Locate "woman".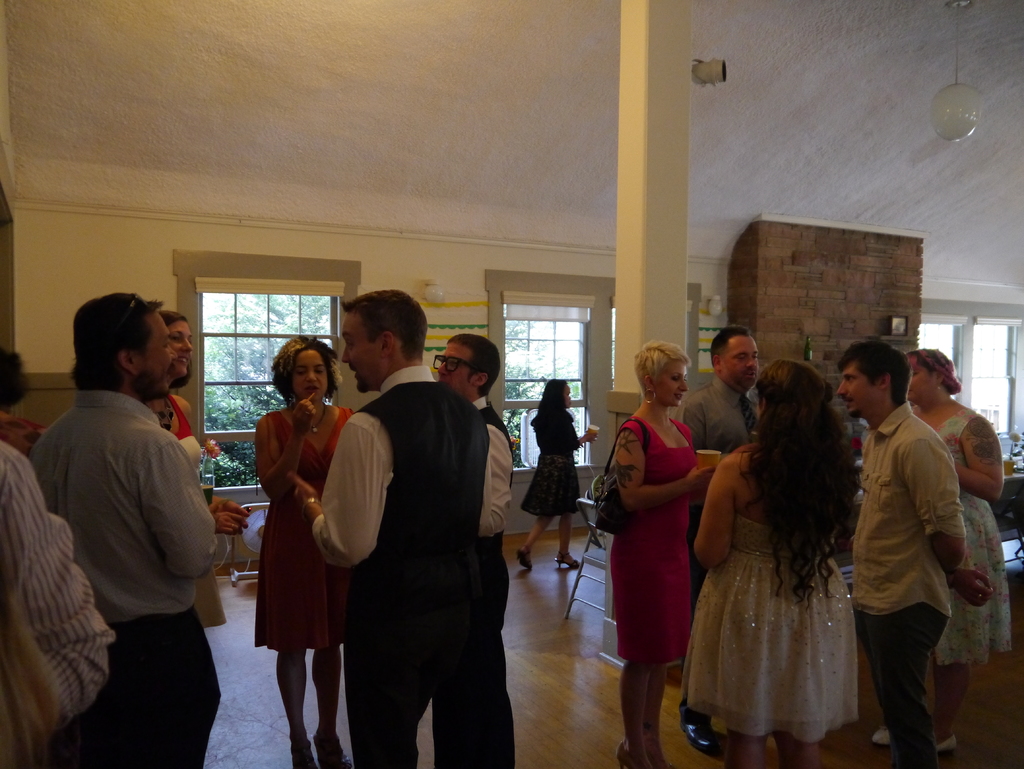
Bounding box: bbox(608, 339, 715, 768).
